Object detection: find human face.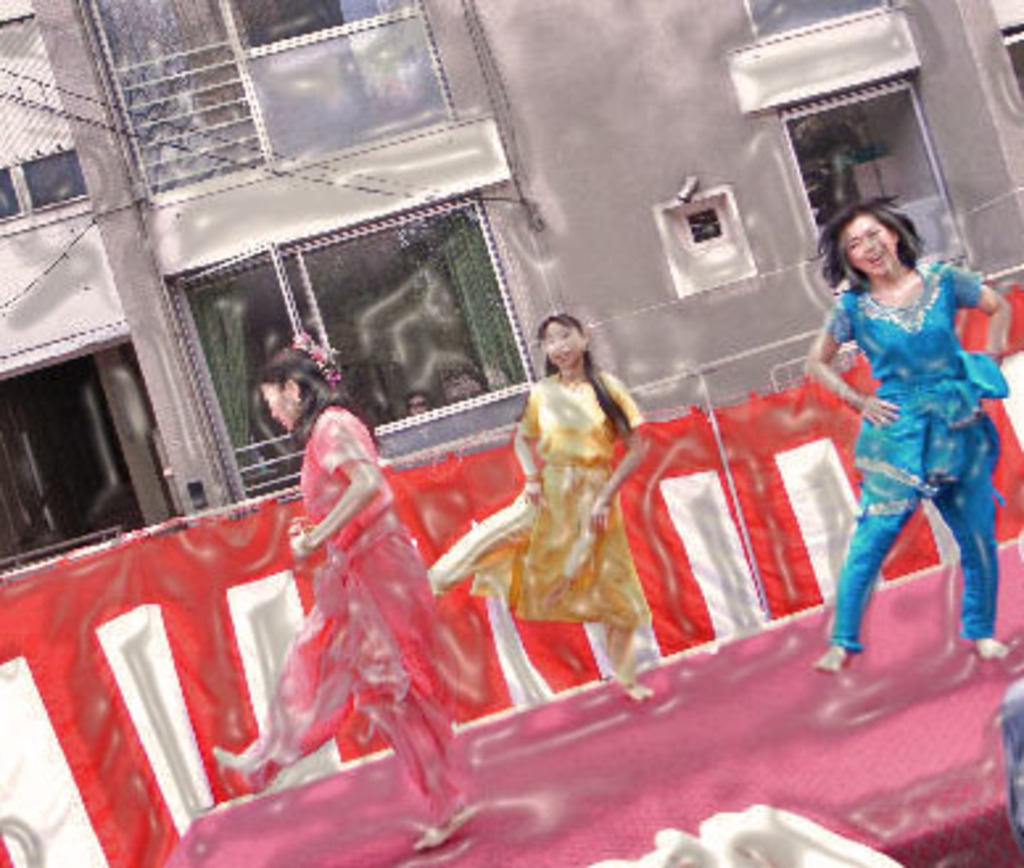
253, 385, 301, 419.
